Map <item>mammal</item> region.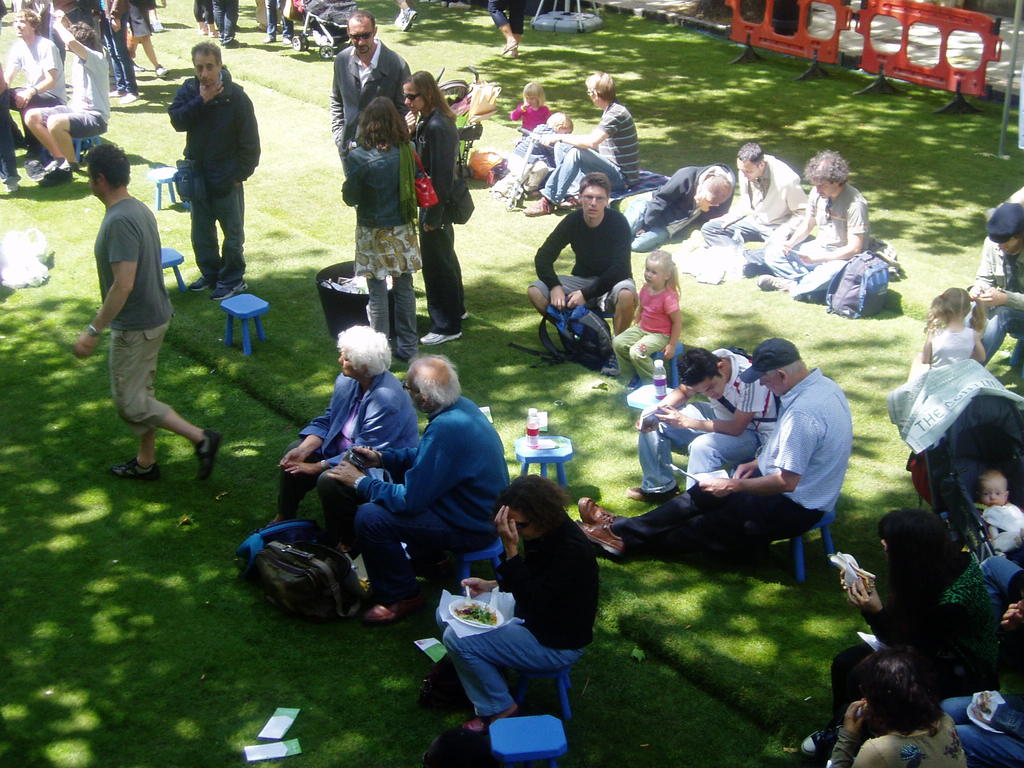
Mapped to rect(918, 284, 986, 375).
